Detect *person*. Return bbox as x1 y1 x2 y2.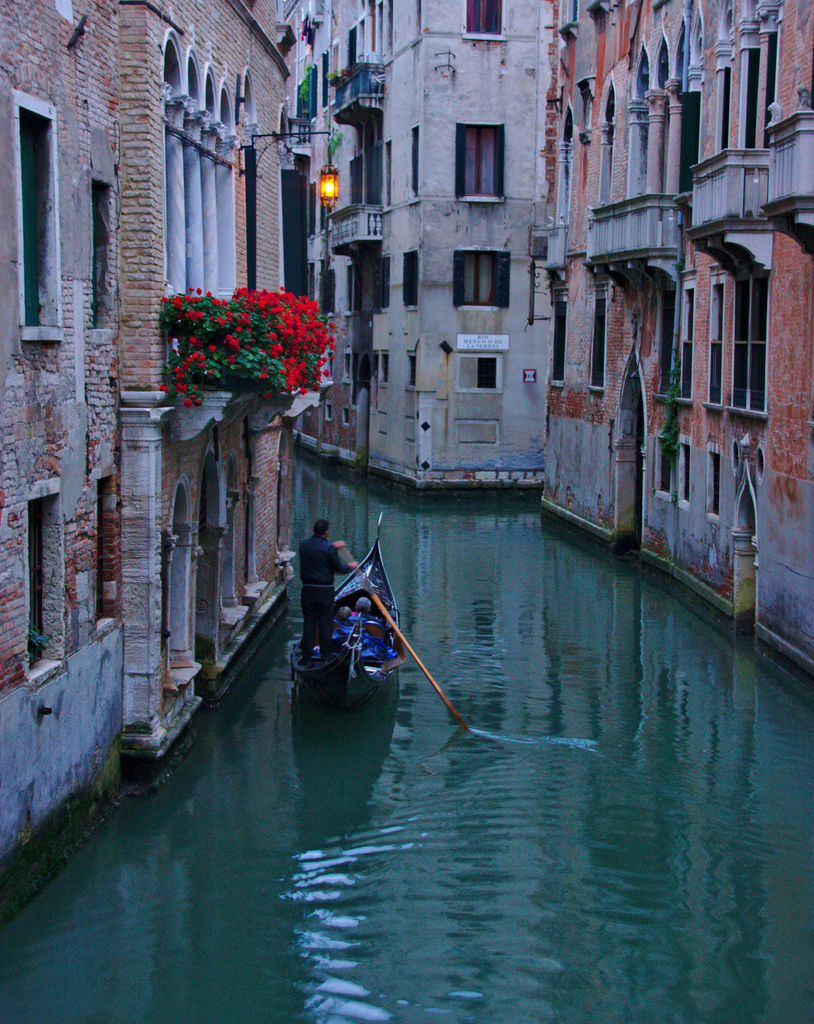
291 506 366 687.
